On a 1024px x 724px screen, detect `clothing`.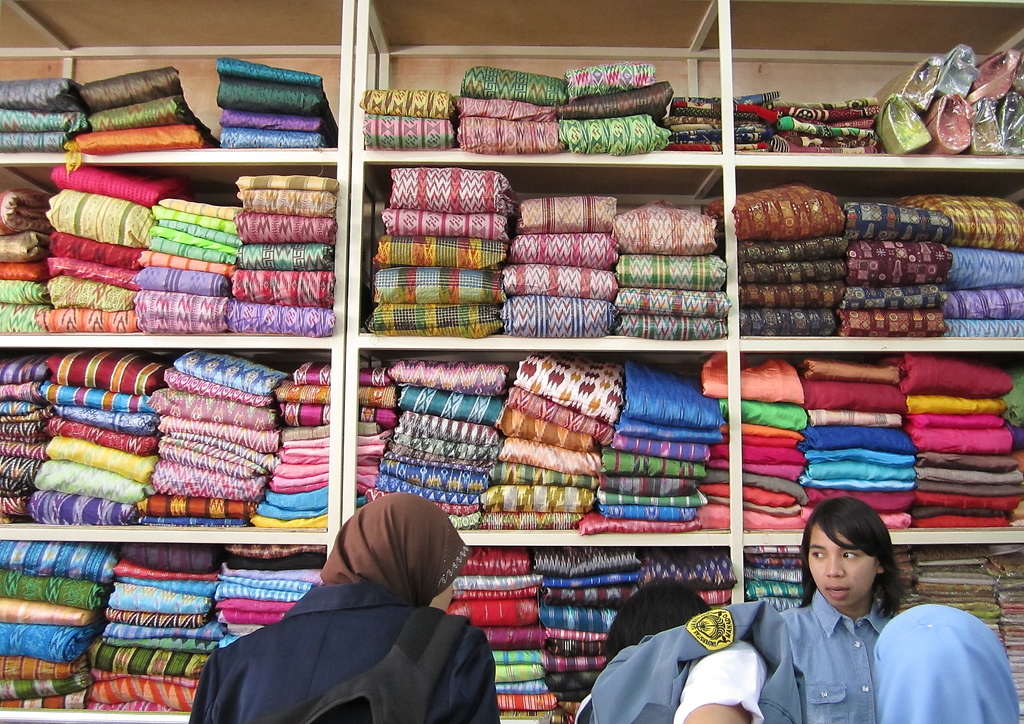
(214, 126, 320, 150).
